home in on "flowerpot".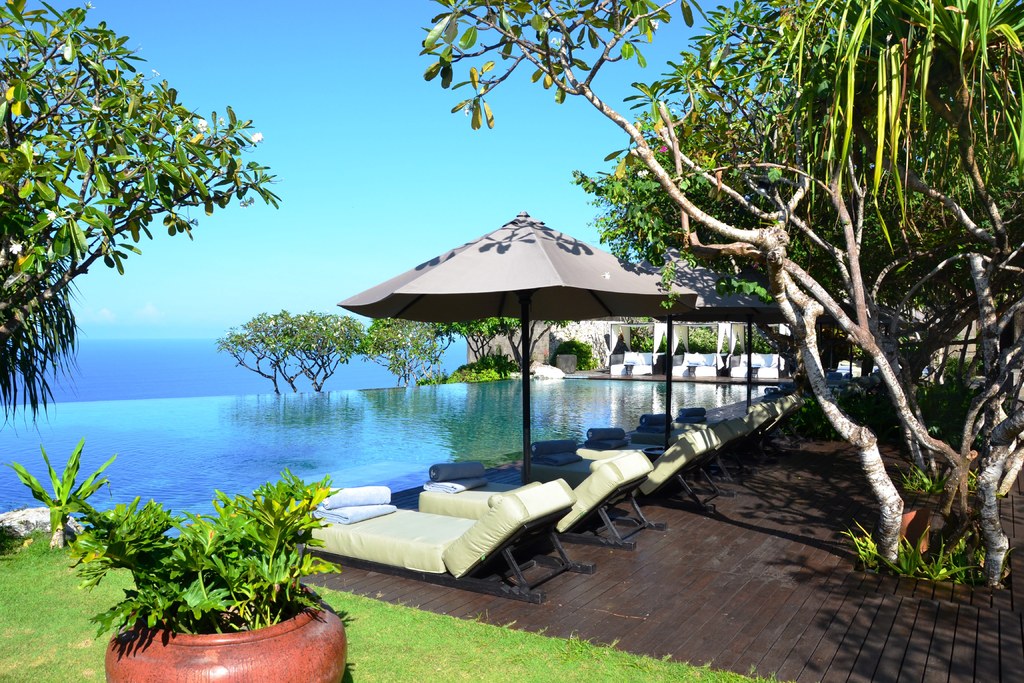
Homed in at bbox(897, 488, 930, 556).
